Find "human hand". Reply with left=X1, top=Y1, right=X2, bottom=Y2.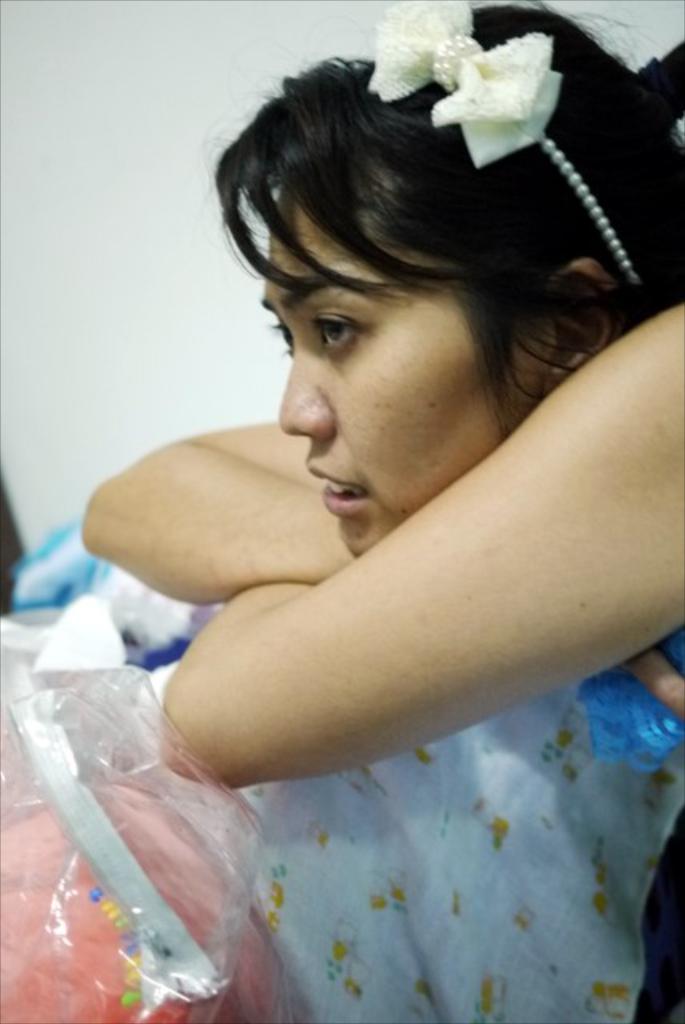
left=619, top=648, right=683, bottom=722.
